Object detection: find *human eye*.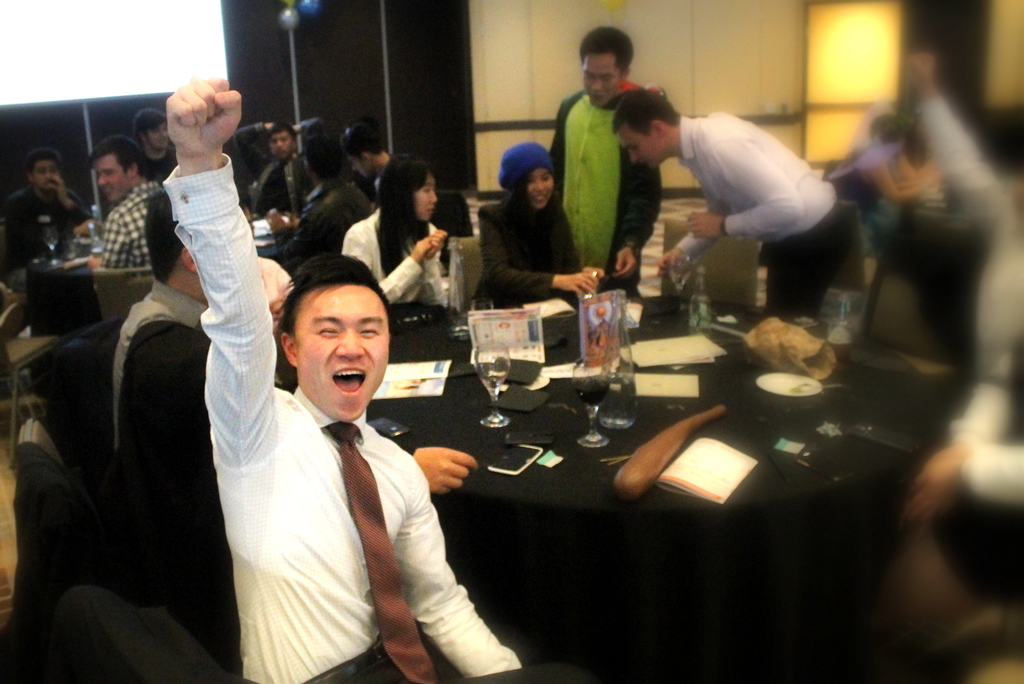
detection(527, 178, 533, 185).
